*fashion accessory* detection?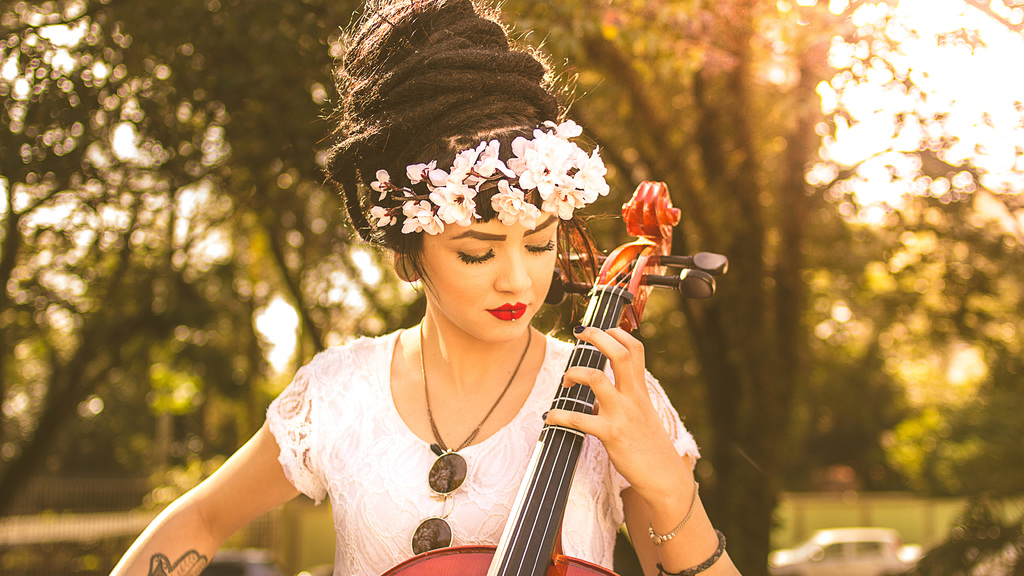
558/374/565/387
